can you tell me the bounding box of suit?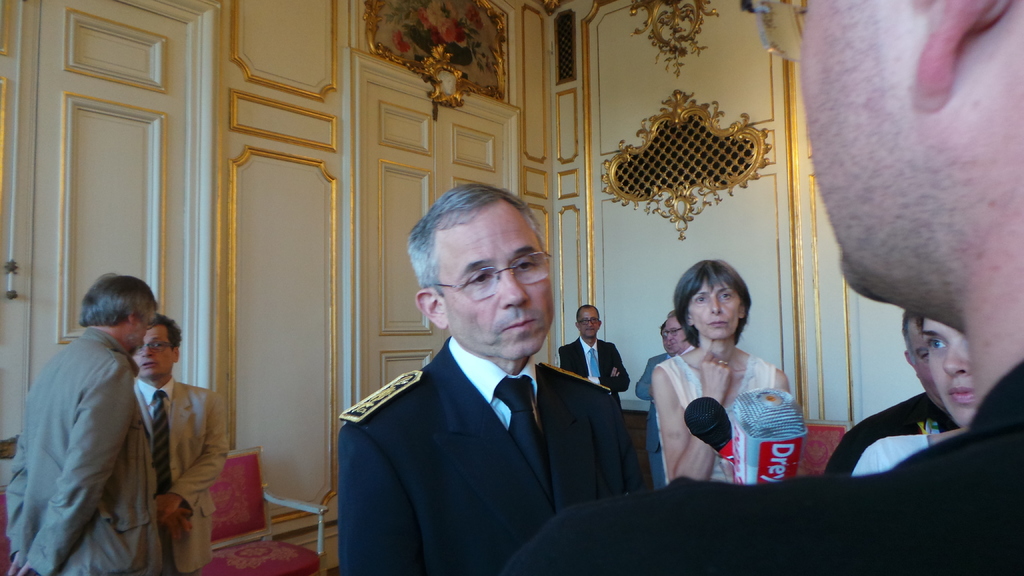
BBox(328, 338, 653, 575).
